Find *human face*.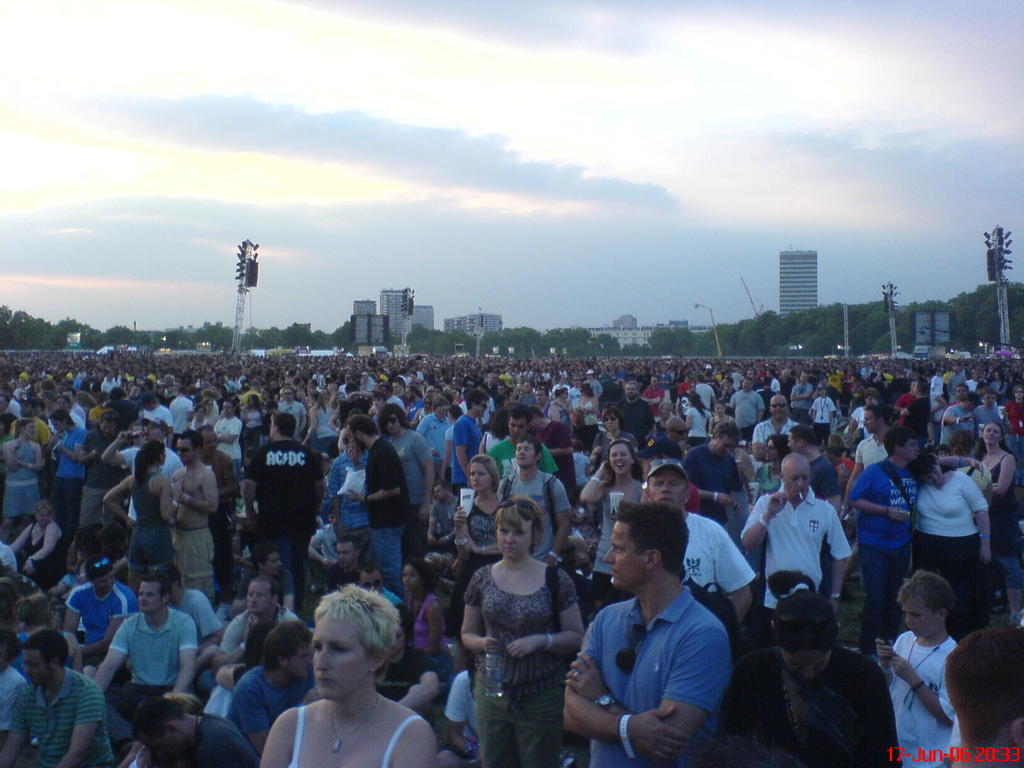
x1=175 y1=436 x2=193 y2=462.
